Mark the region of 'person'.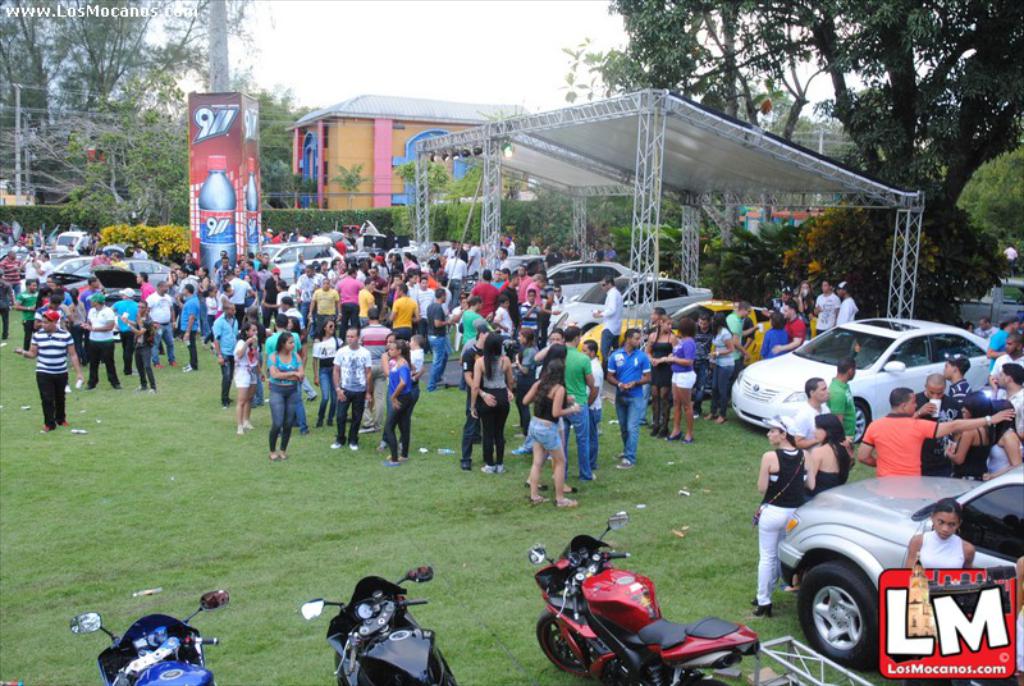
Region: l=817, t=276, r=835, b=338.
